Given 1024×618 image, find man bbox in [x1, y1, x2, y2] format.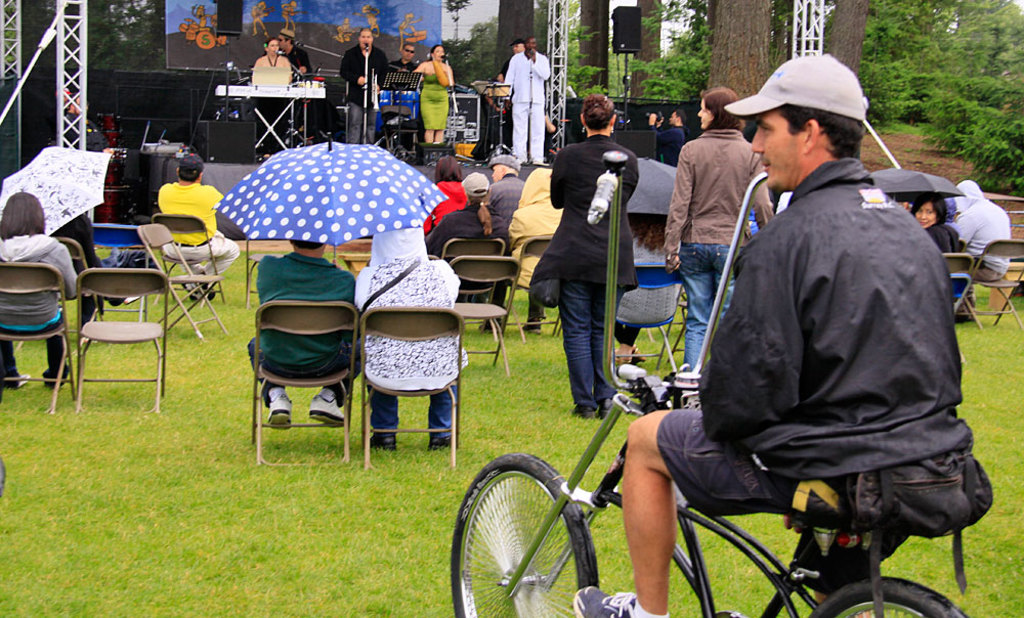
[389, 42, 417, 73].
